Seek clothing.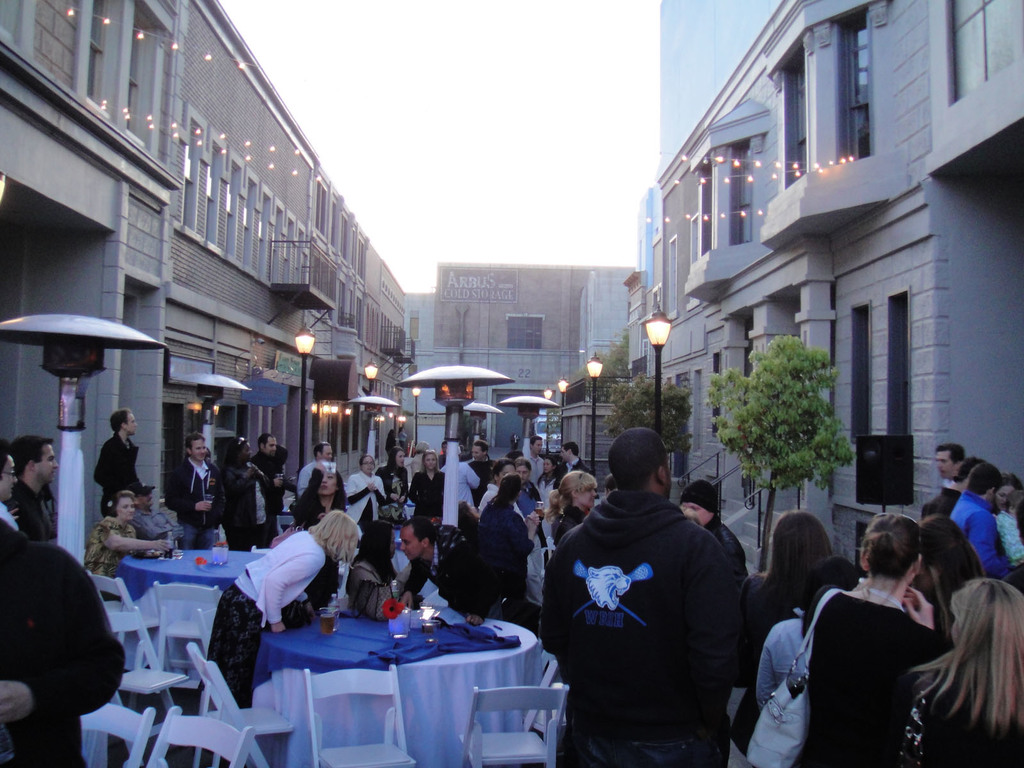
crop(349, 471, 385, 521).
